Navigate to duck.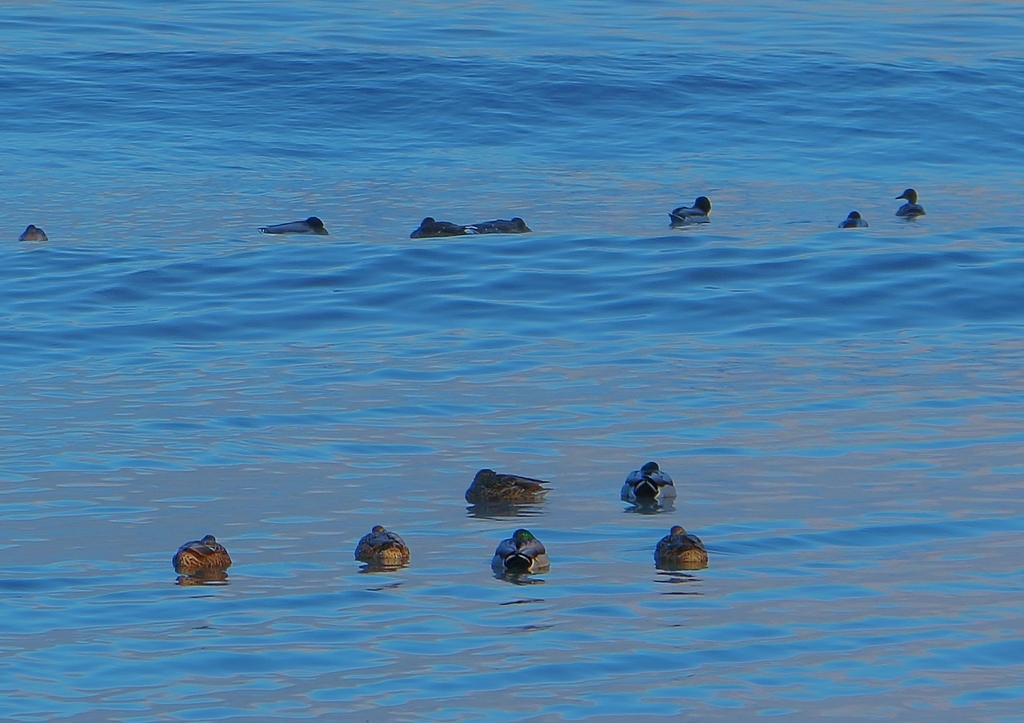
Navigation target: 896/188/926/218.
